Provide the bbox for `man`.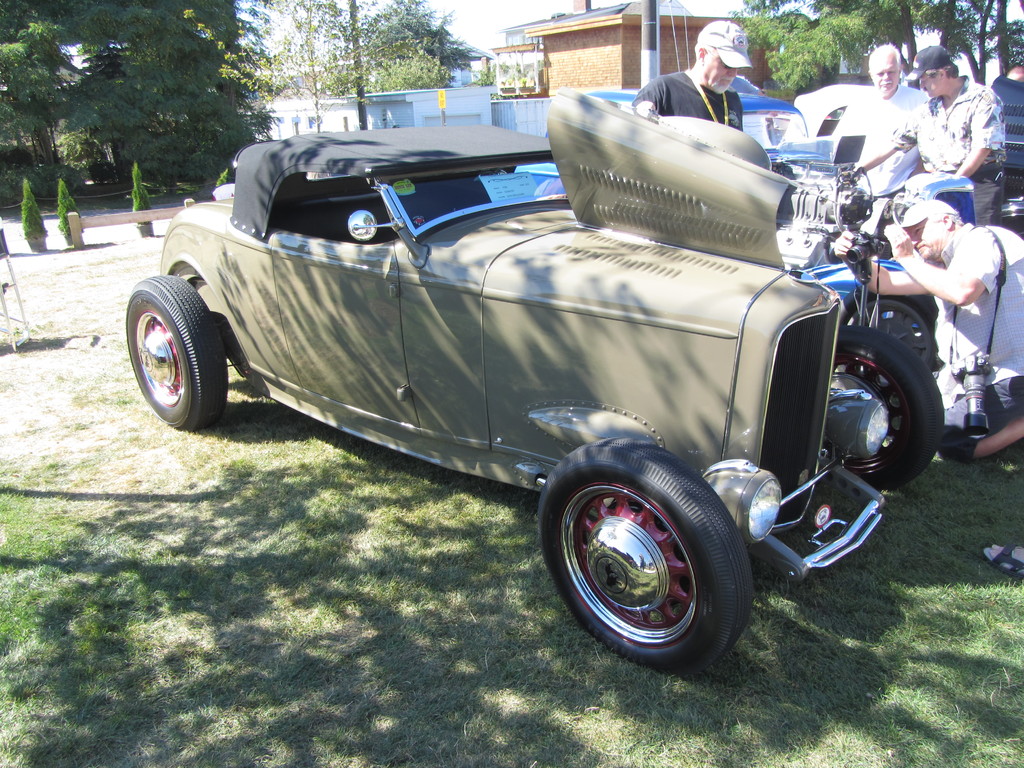
822 40 930 202.
